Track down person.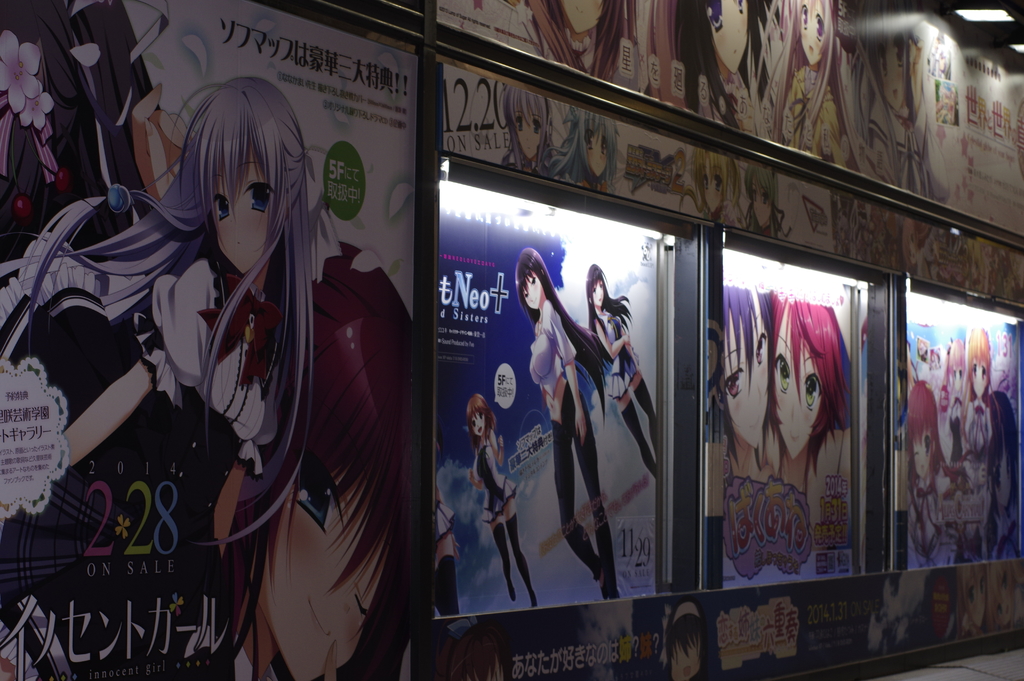
Tracked to rect(723, 289, 797, 537).
